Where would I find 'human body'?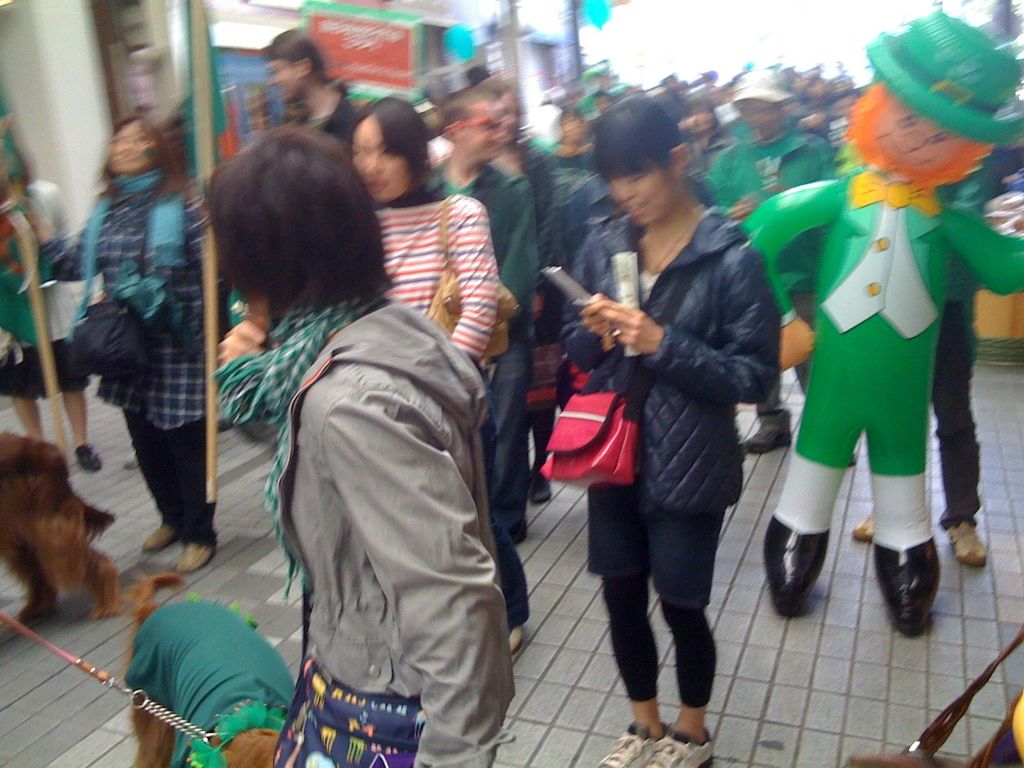
At select_region(747, 175, 1023, 636).
